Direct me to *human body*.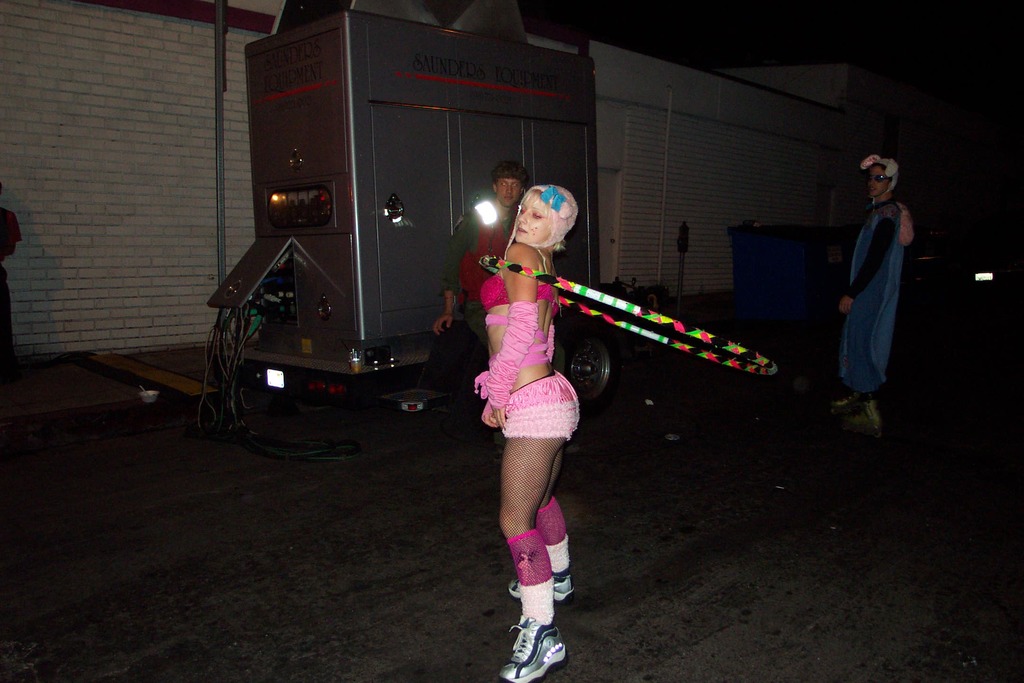
Direction: (left=465, top=152, right=611, bottom=682).
